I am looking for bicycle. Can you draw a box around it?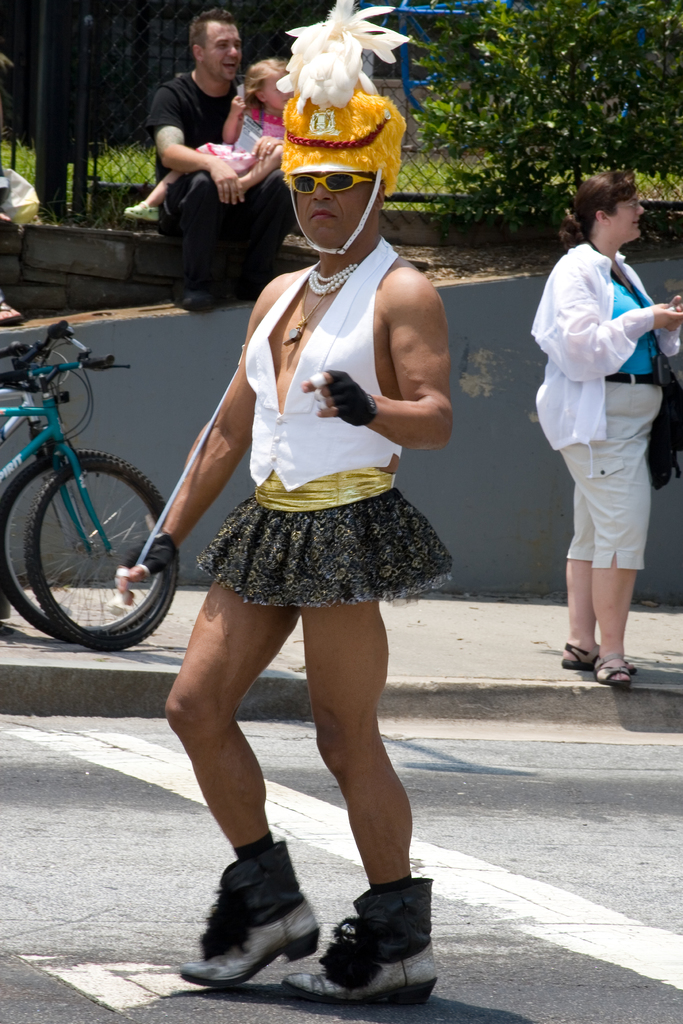
Sure, the bounding box is (left=0, top=351, right=179, bottom=653).
